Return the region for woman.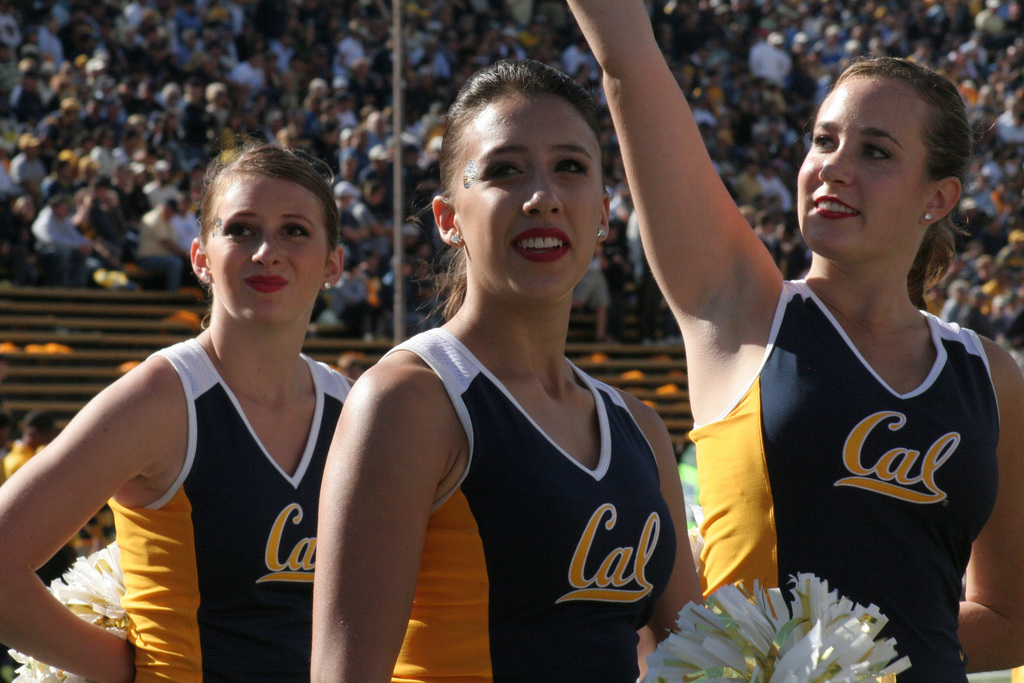
568/0/1023/682.
